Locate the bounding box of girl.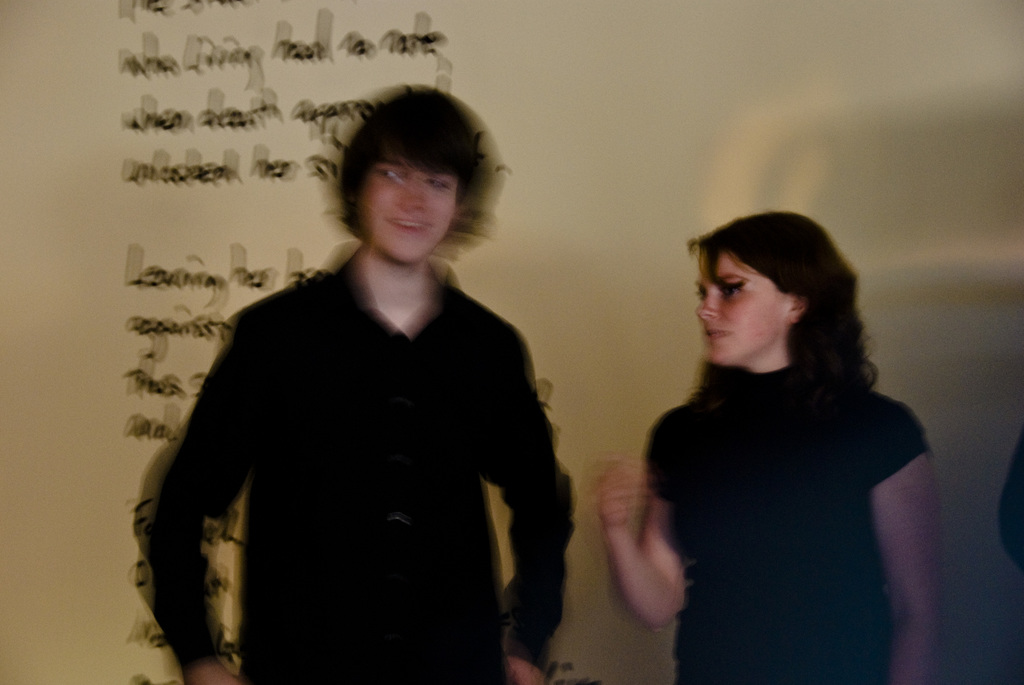
Bounding box: {"x1": 593, "y1": 213, "x2": 940, "y2": 679}.
